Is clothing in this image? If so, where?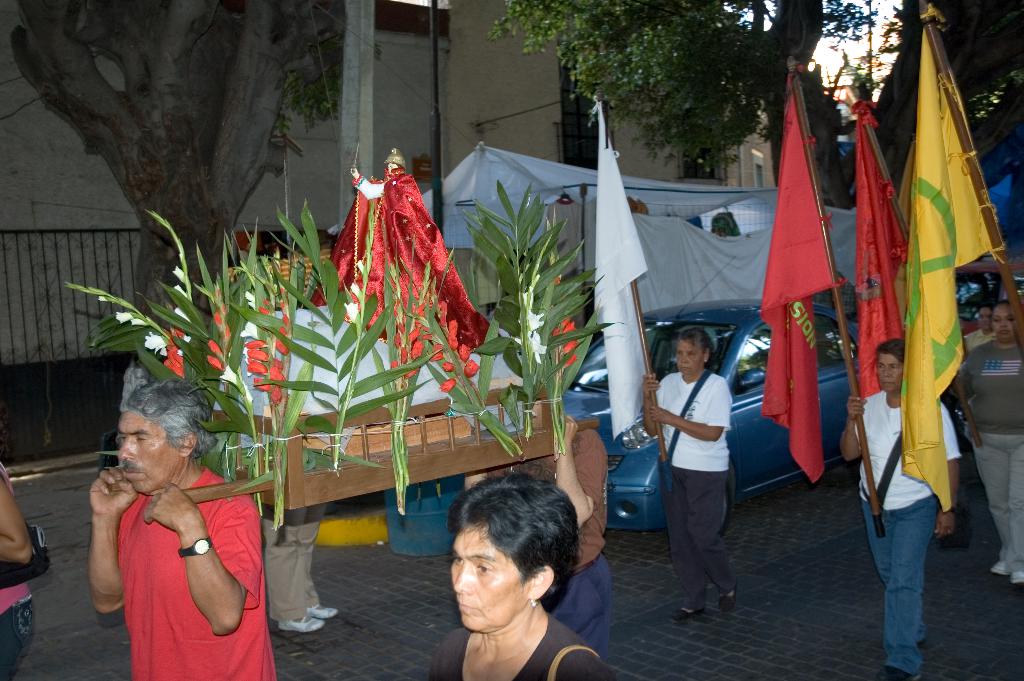
Yes, at (859, 384, 959, 667).
